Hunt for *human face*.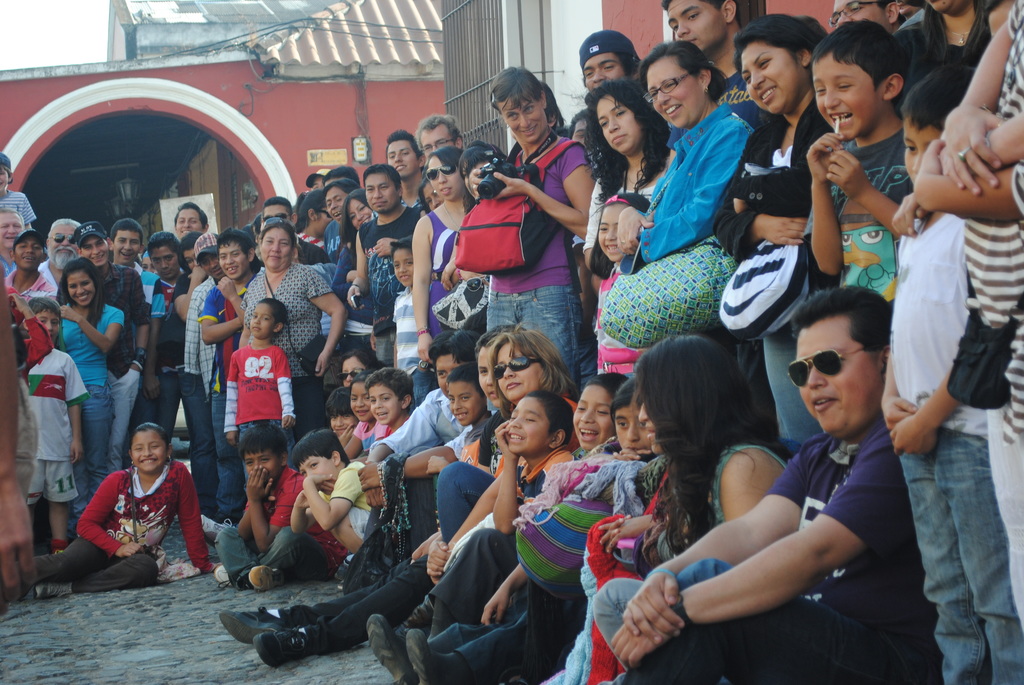
Hunted down at l=820, t=62, r=872, b=138.
